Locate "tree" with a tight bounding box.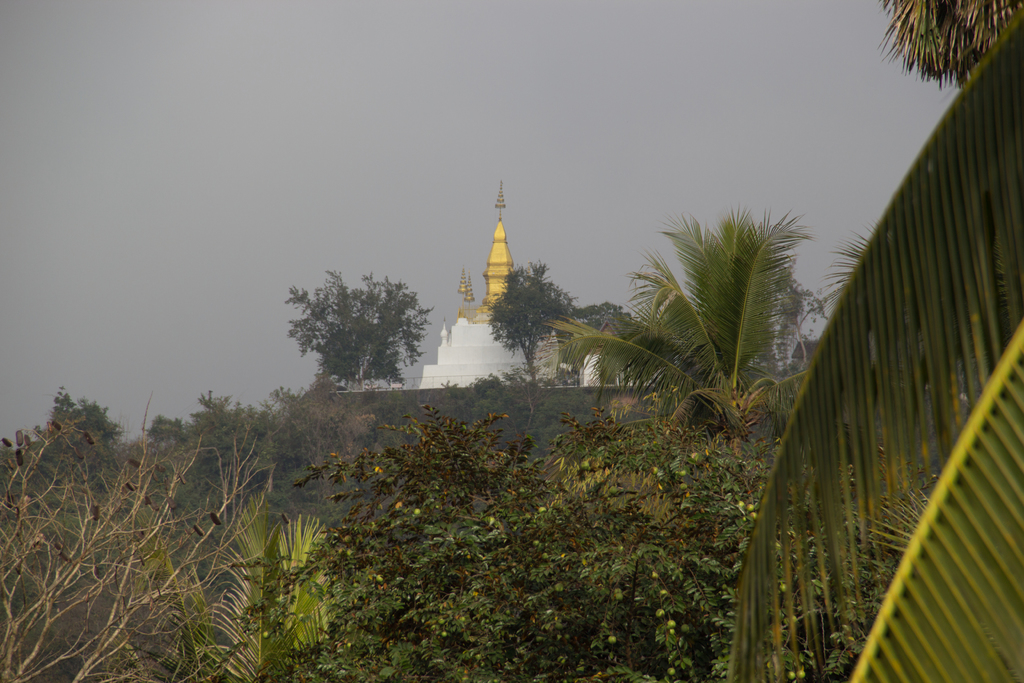
Rect(299, 402, 758, 682).
